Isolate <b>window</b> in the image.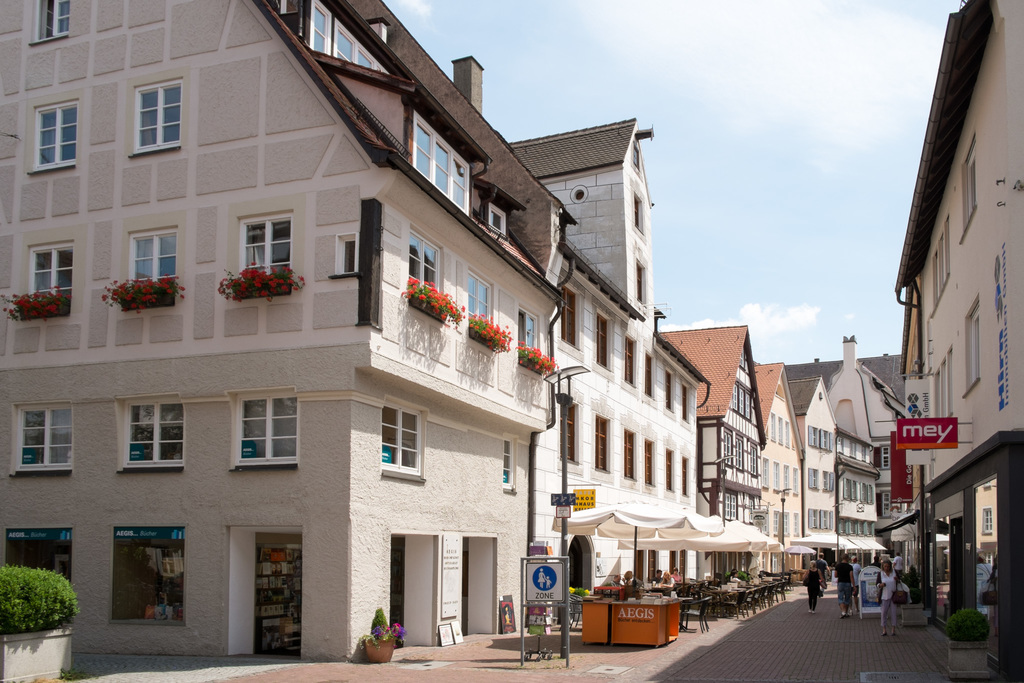
Isolated region: (29, 0, 68, 42).
